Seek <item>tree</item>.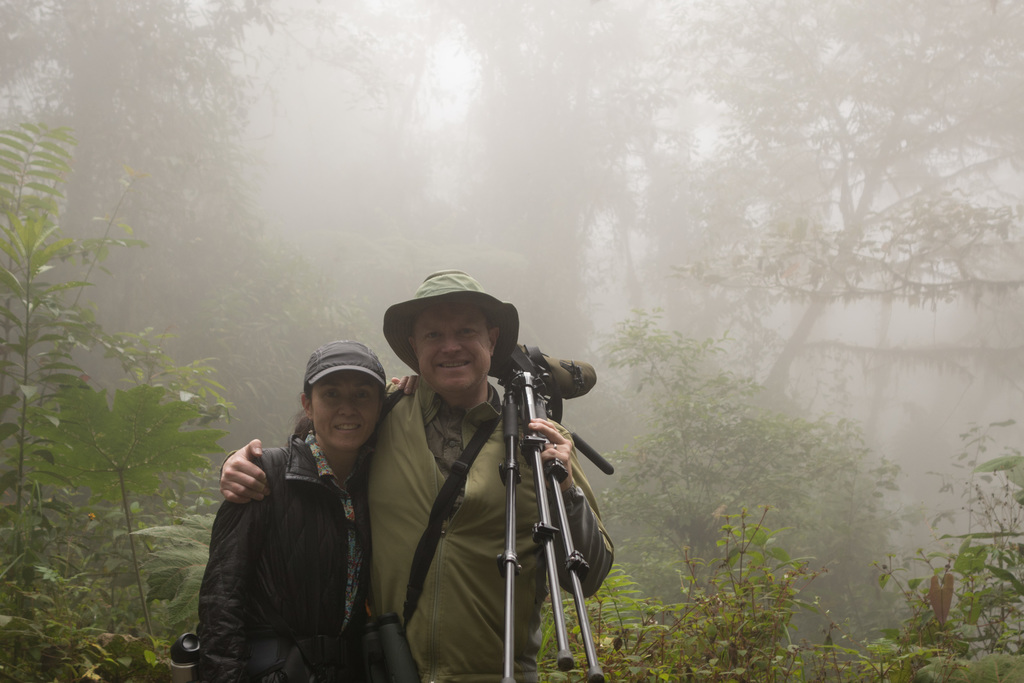
box(0, 105, 233, 682).
